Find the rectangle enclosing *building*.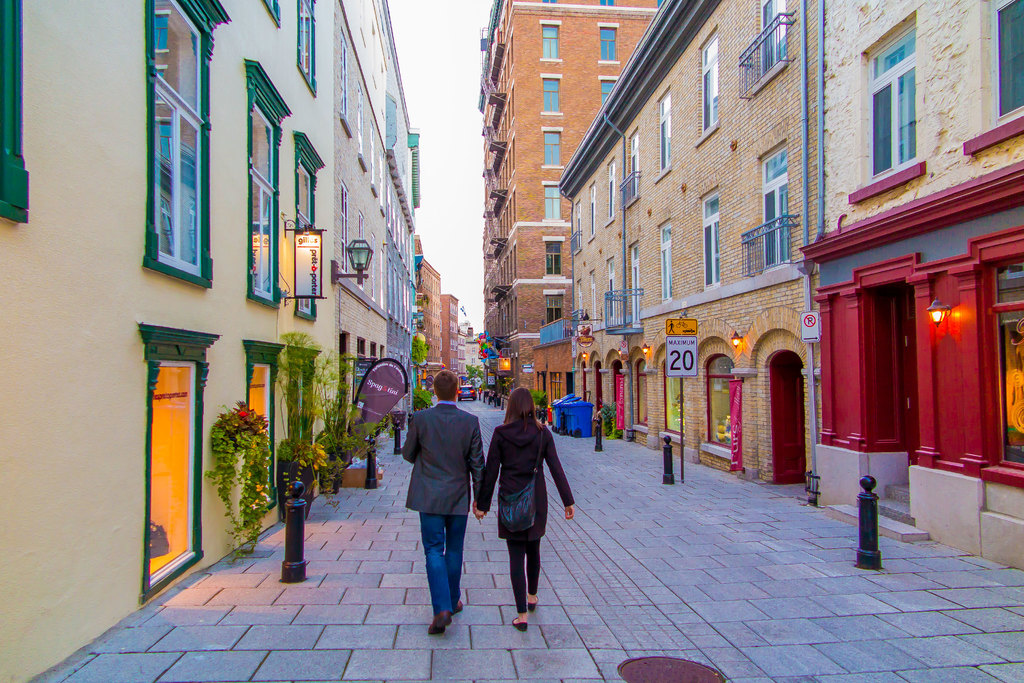
detection(558, 0, 826, 501).
